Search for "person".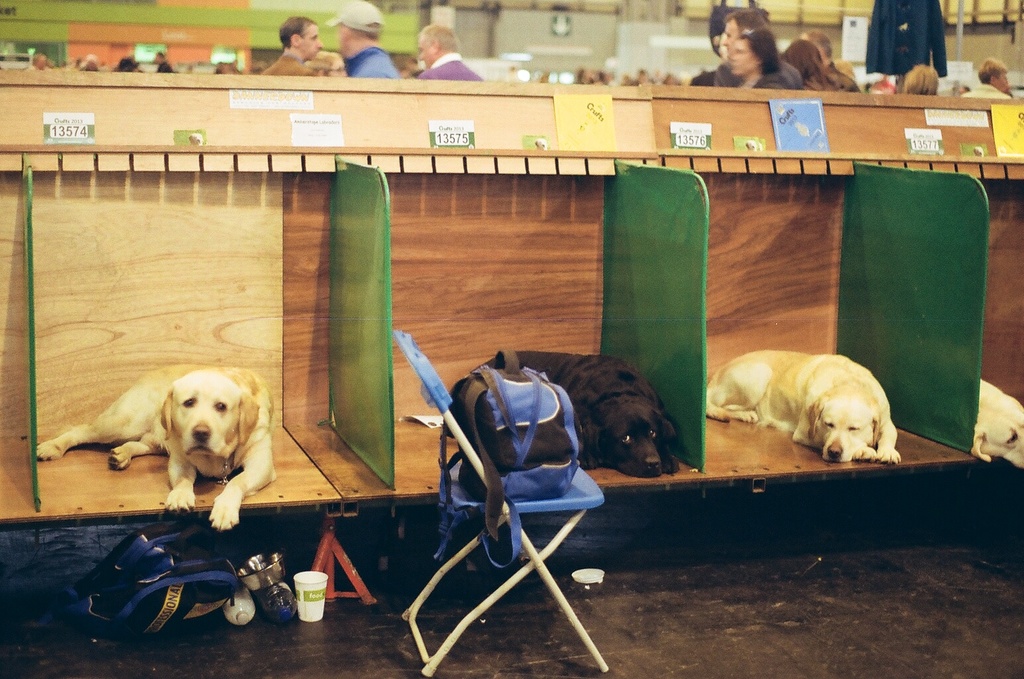
Found at (802, 57, 853, 89).
